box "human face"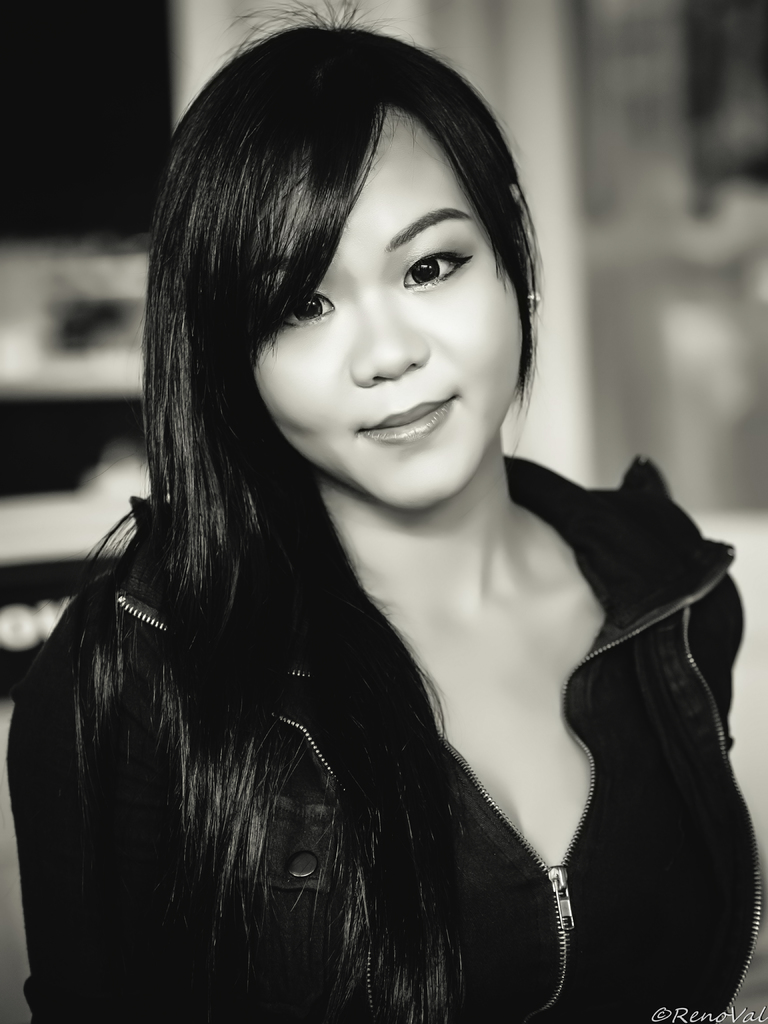
(x1=250, y1=104, x2=524, y2=497)
